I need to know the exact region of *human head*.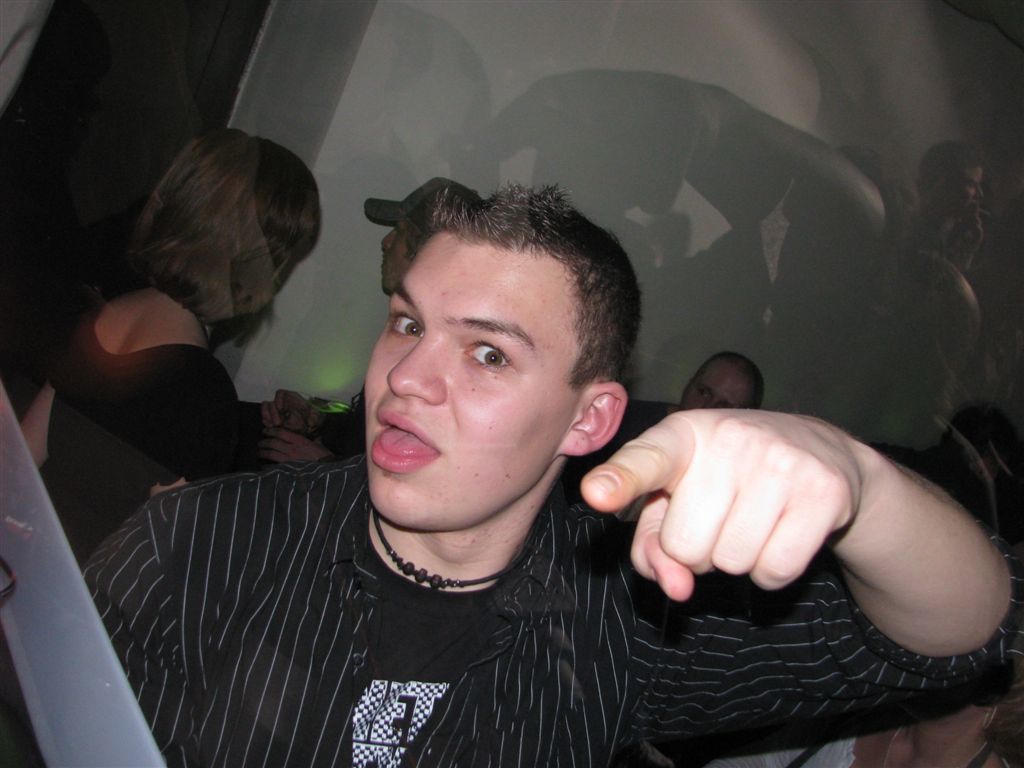
Region: <box>682,350,763,410</box>.
